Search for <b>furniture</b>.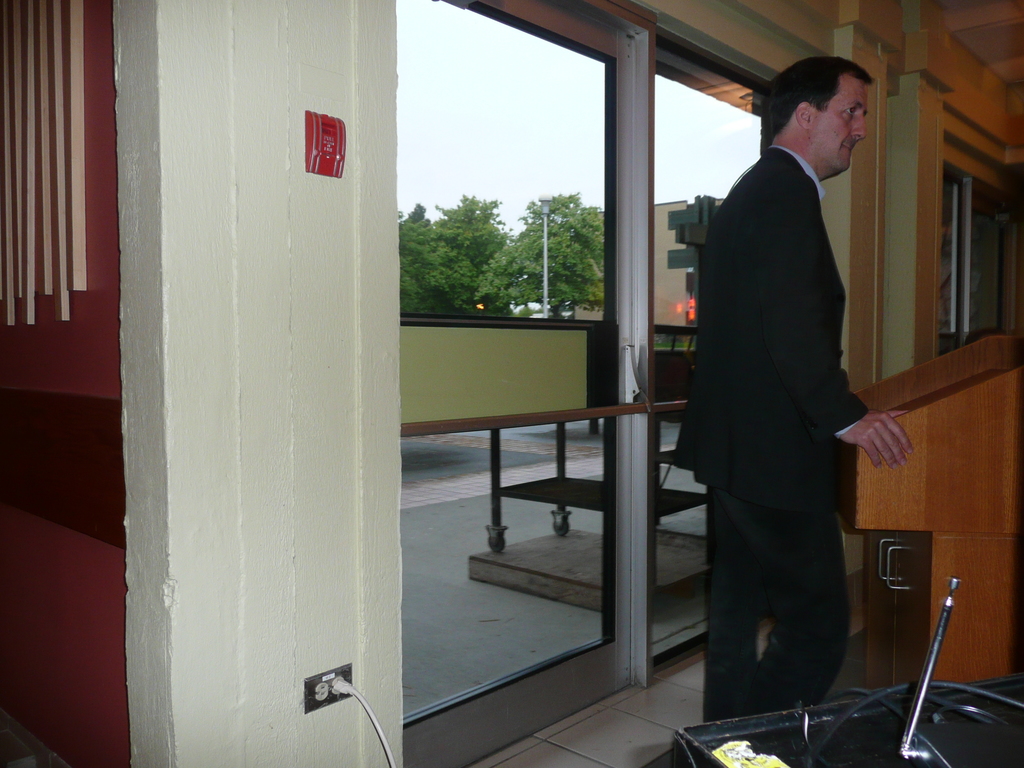
Found at left=475, top=324, right=710, bottom=555.
